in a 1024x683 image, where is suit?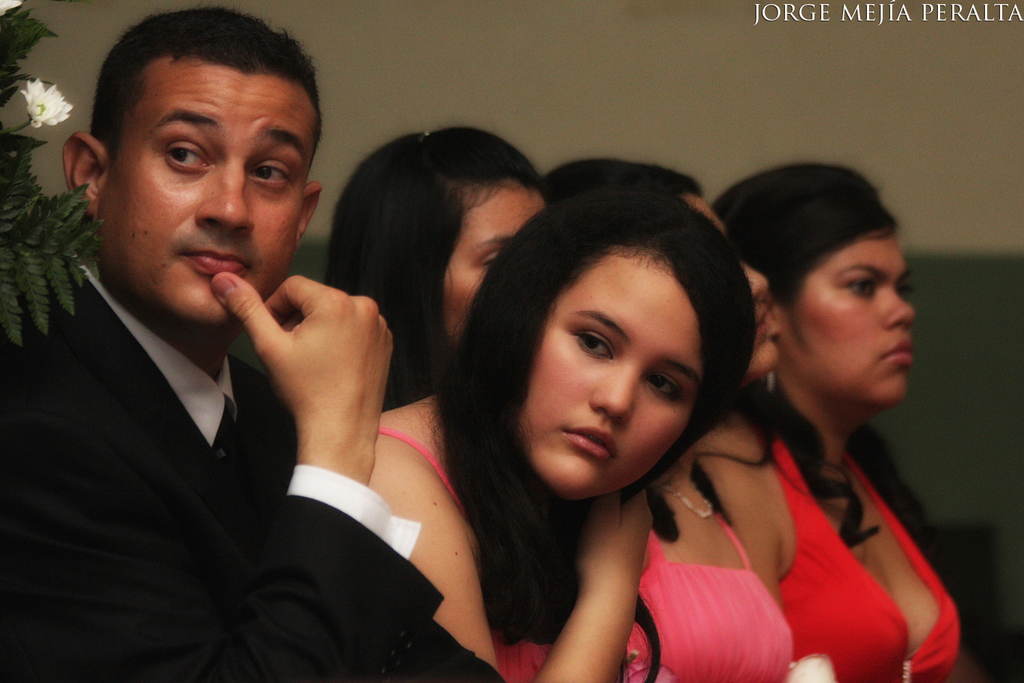
locate(35, 233, 454, 664).
